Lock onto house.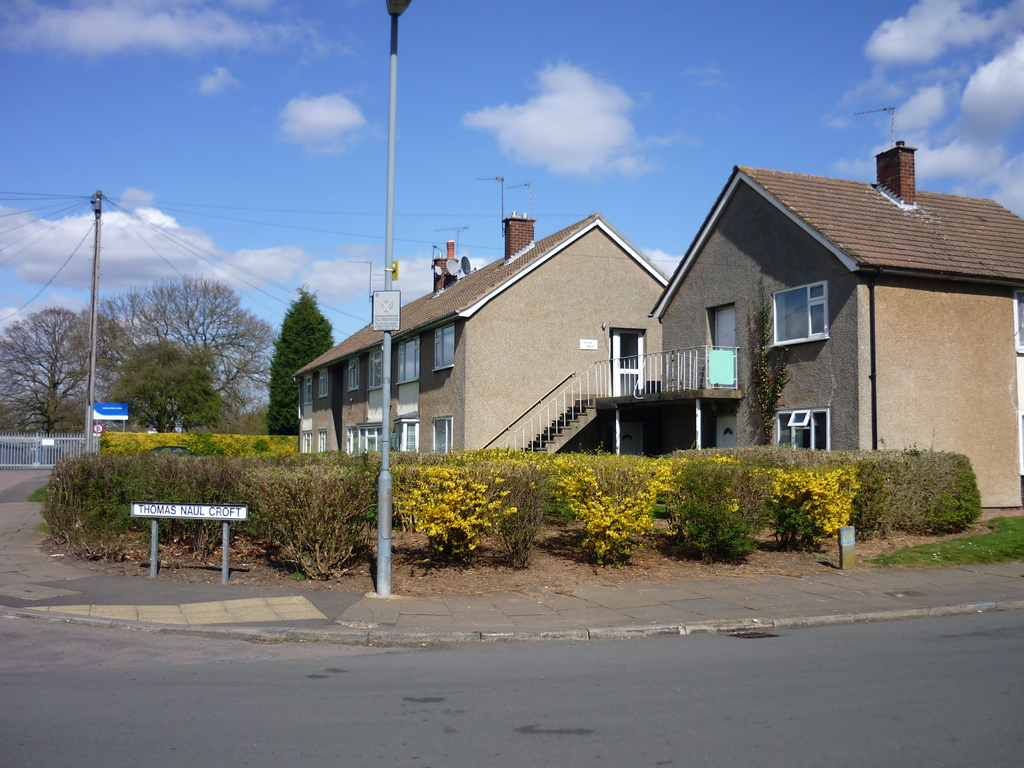
Locked: {"x1": 288, "y1": 203, "x2": 668, "y2": 463}.
